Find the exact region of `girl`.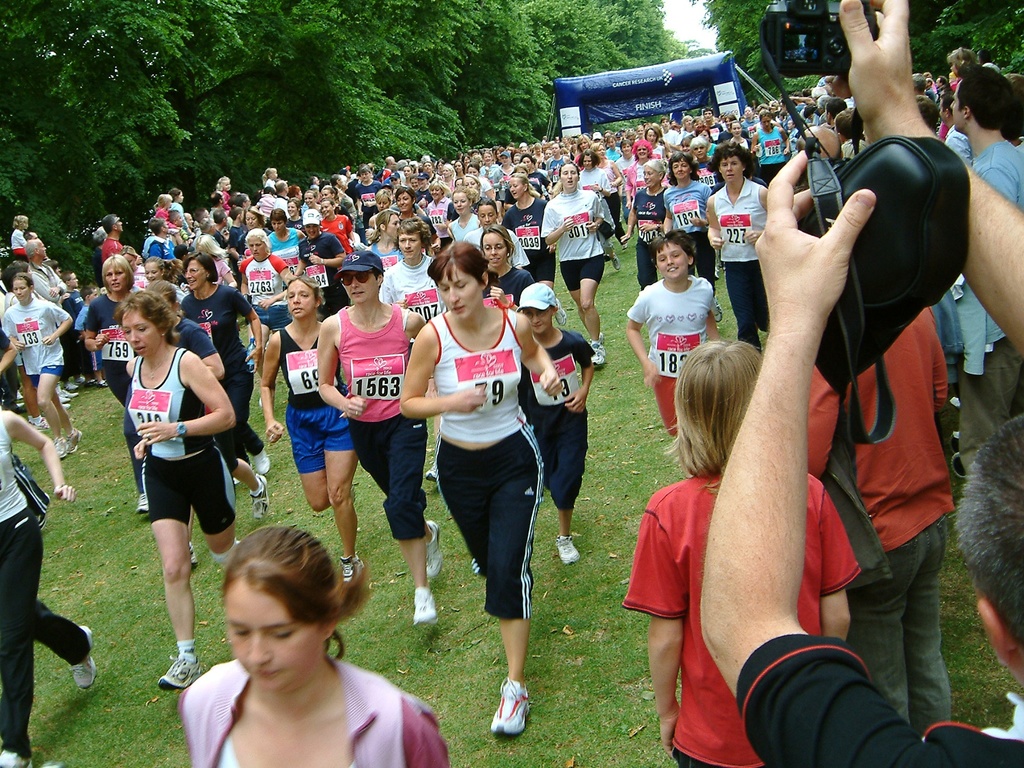
Exact region: BBox(9, 216, 29, 257).
